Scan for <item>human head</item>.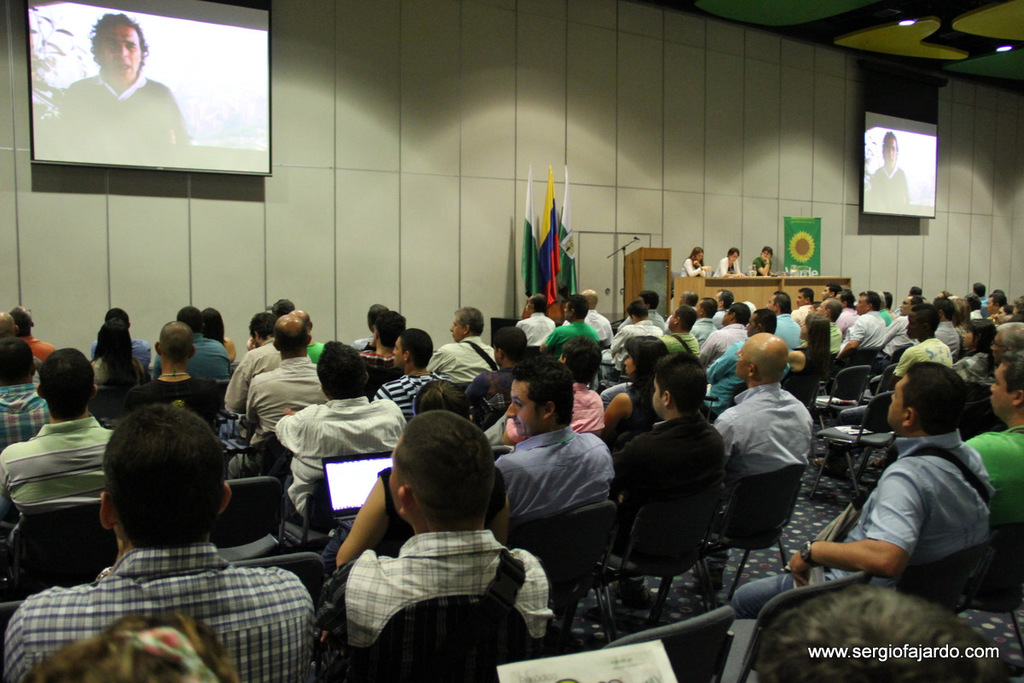
Scan result: 799/309/829/341.
